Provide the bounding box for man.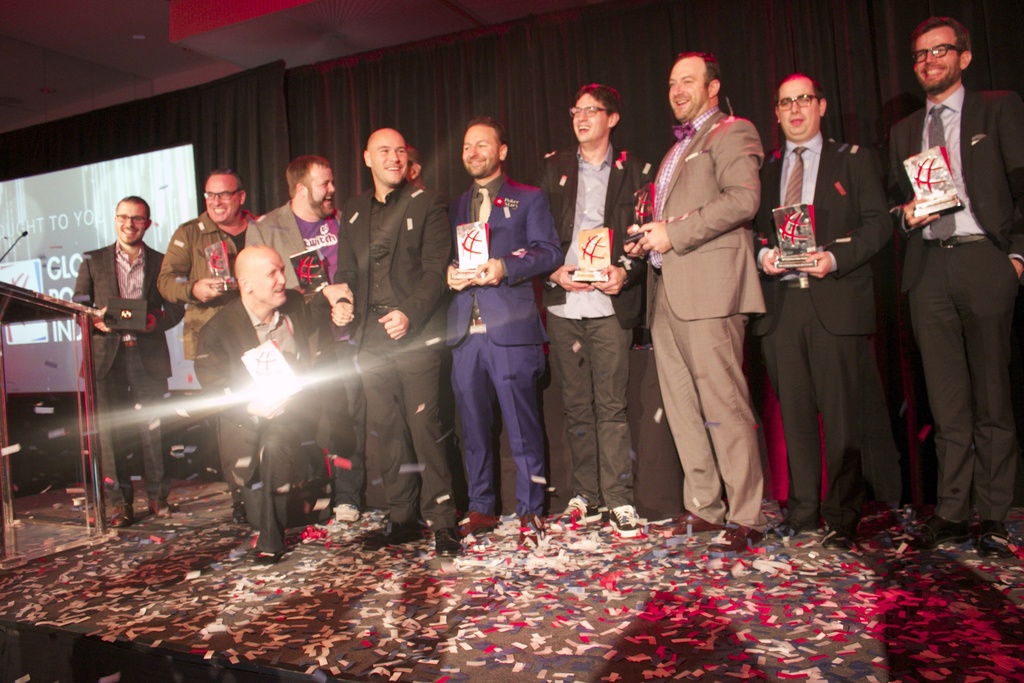
bbox(898, 20, 1023, 555).
